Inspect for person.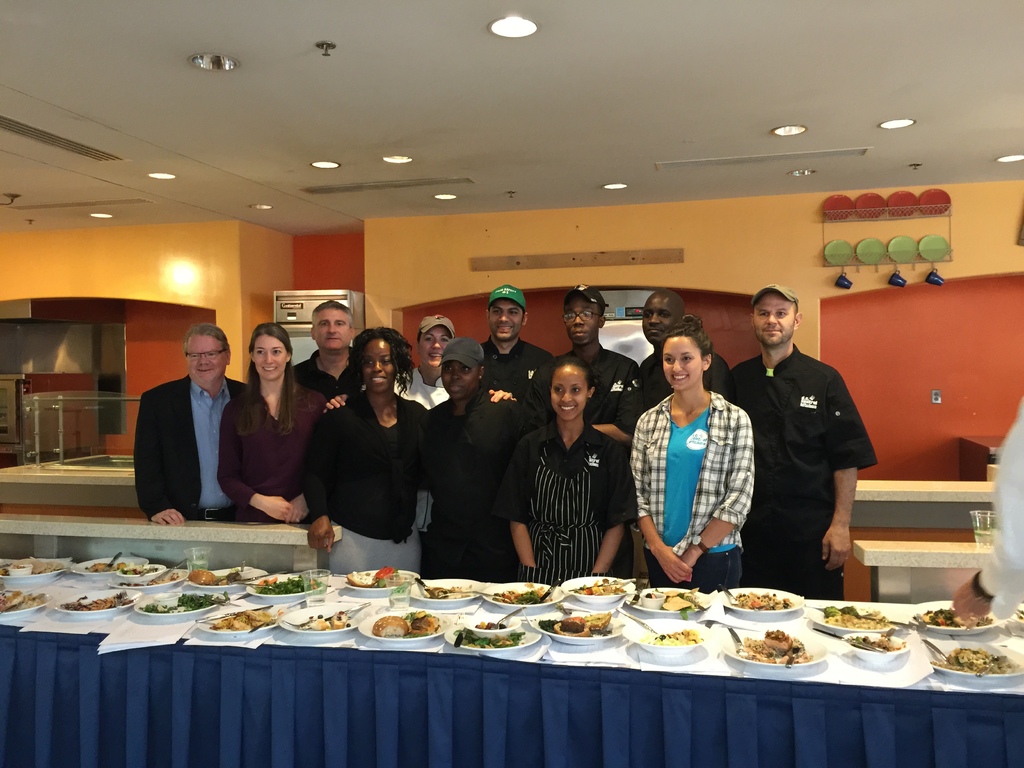
Inspection: Rect(218, 319, 330, 521).
